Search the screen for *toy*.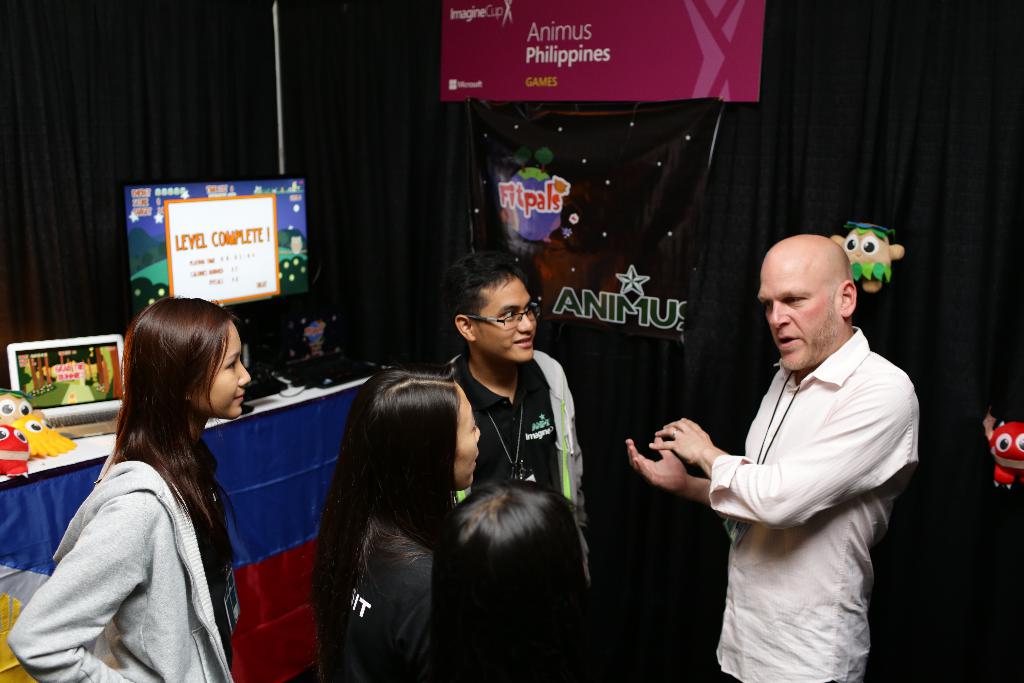
Found at (0, 383, 51, 426).
